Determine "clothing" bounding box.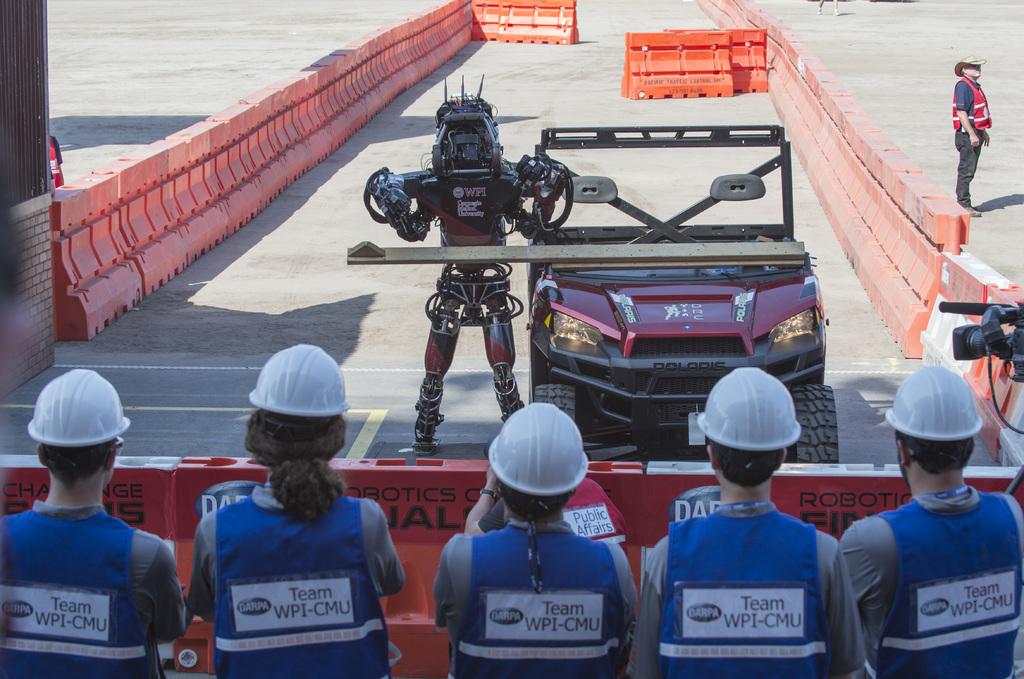
Determined: 436:516:639:678.
